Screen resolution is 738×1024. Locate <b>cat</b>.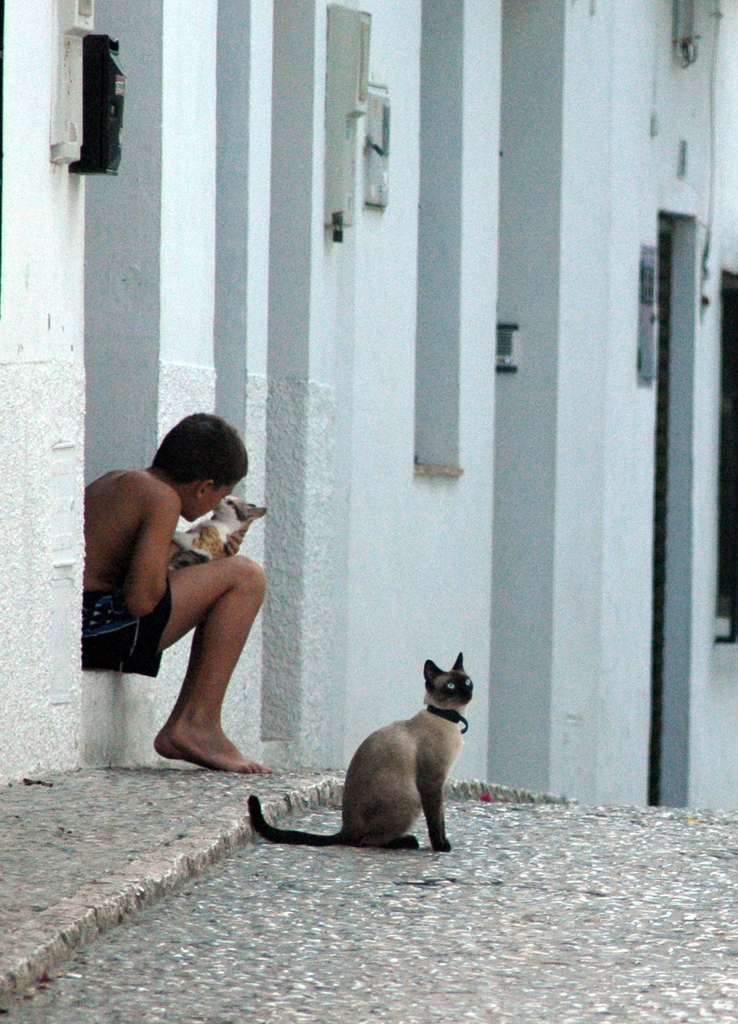
<box>176,495,270,560</box>.
